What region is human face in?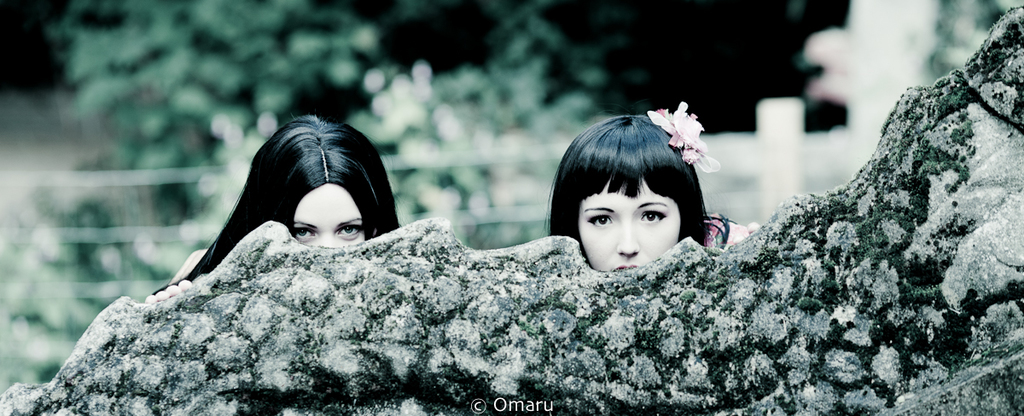
294/175/369/251.
